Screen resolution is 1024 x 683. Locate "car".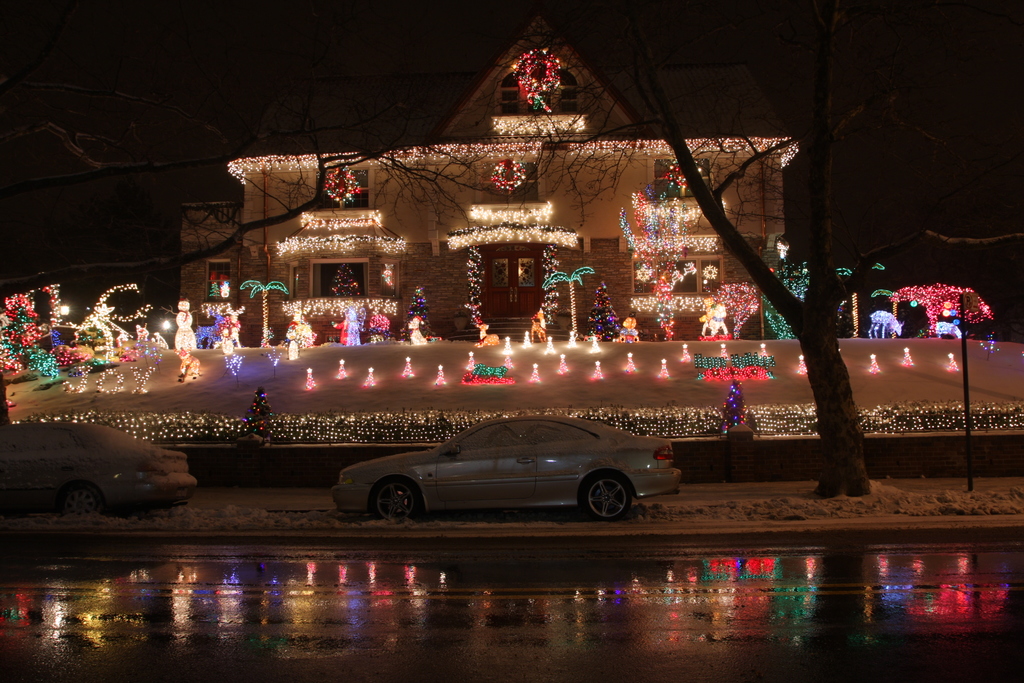
329 418 686 525.
